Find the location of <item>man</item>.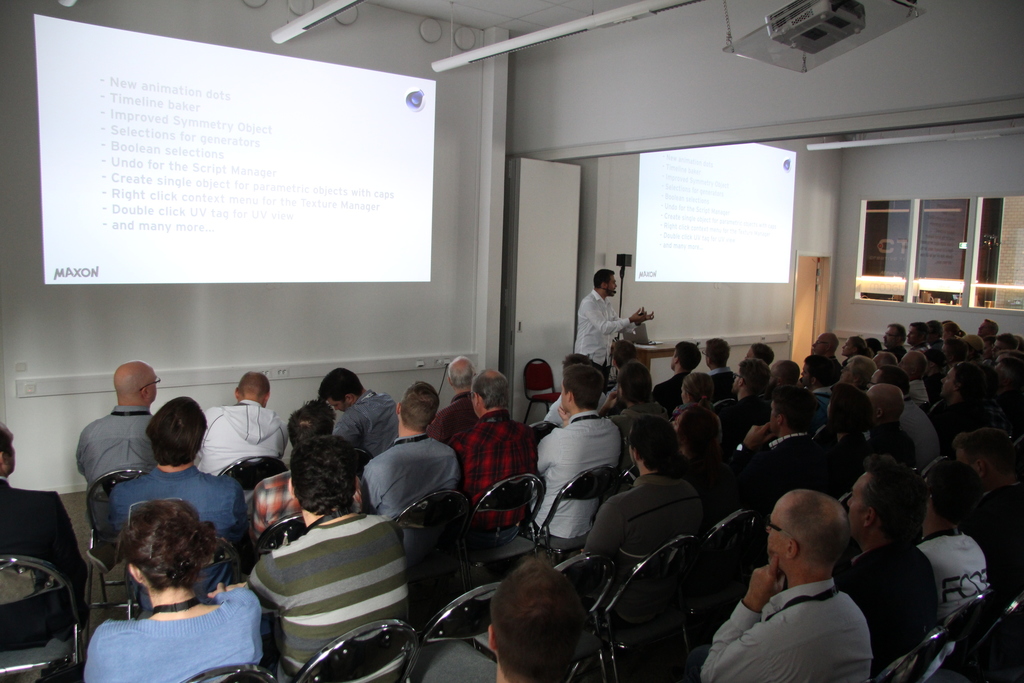
Location: Rect(358, 377, 465, 561).
